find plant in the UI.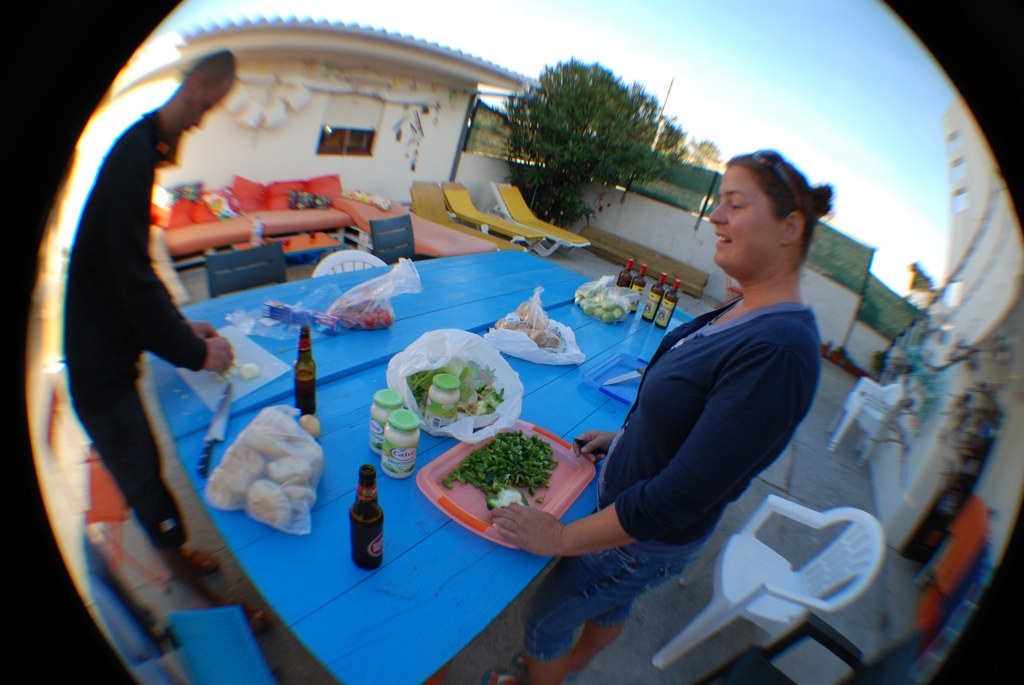
UI element at 494 57 707 224.
